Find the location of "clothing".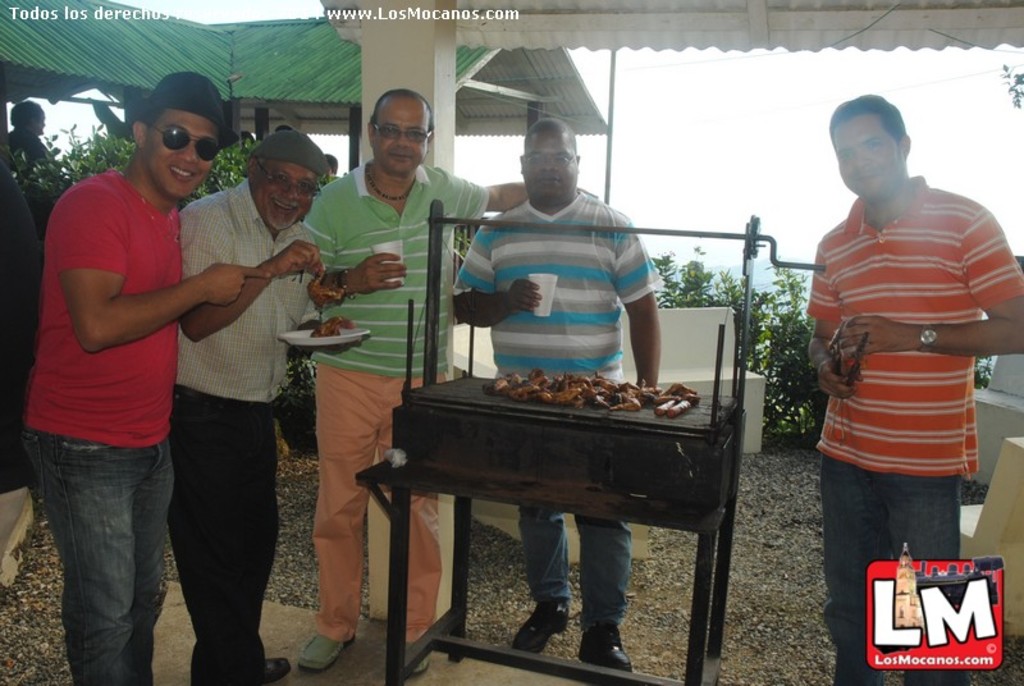
Location: box(806, 179, 1023, 685).
